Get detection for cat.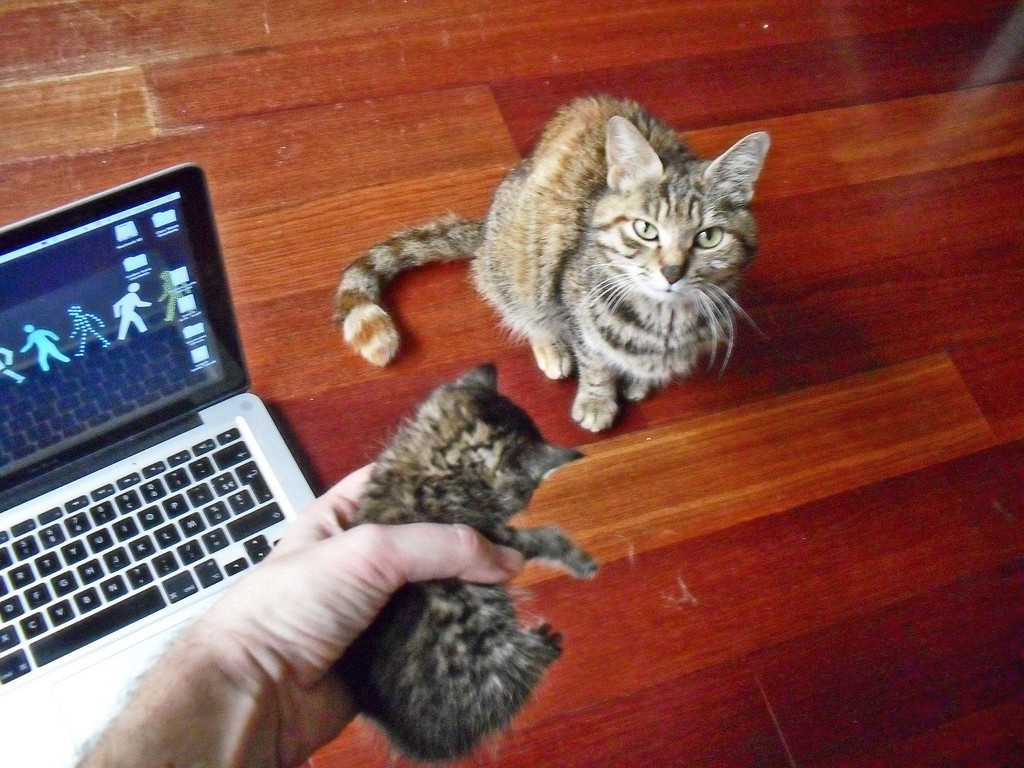
Detection: [left=341, top=361, right=593, bottom=767].
